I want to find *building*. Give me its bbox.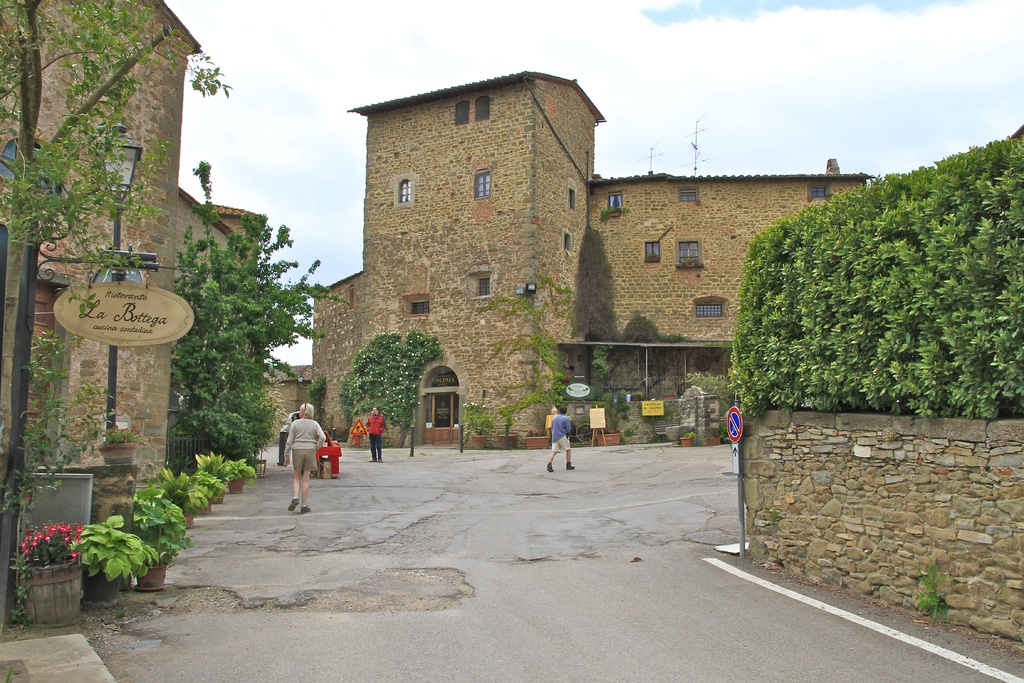
BBox(314, 70, 883, 447).
